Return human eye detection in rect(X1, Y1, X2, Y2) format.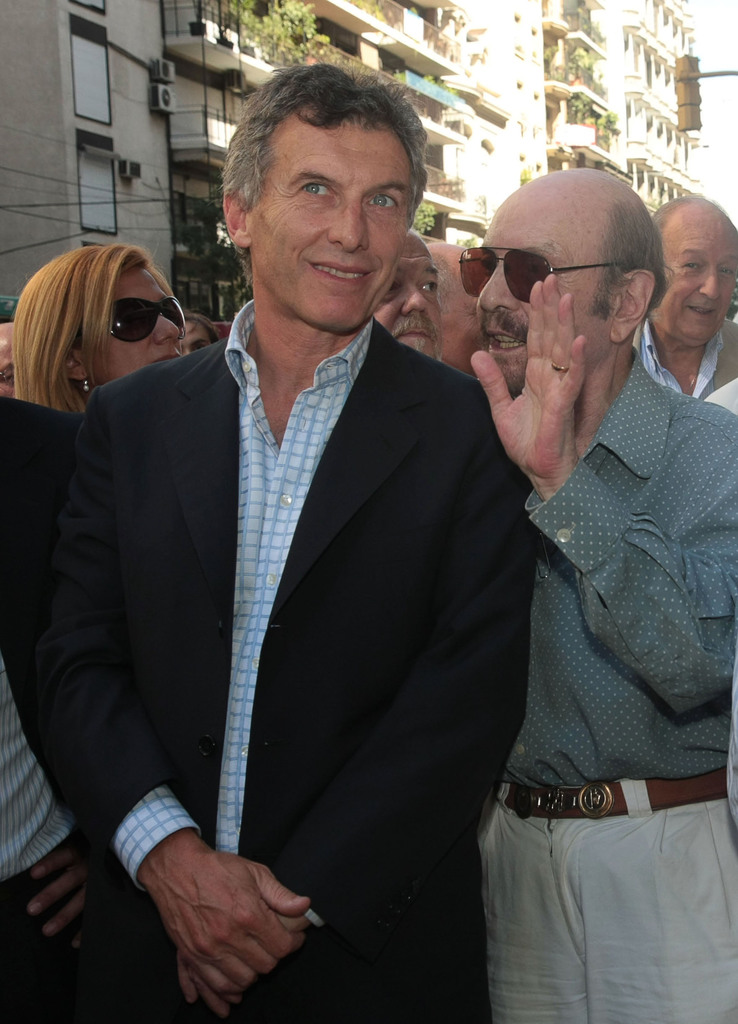
rect(481, 253, 493, 270).
